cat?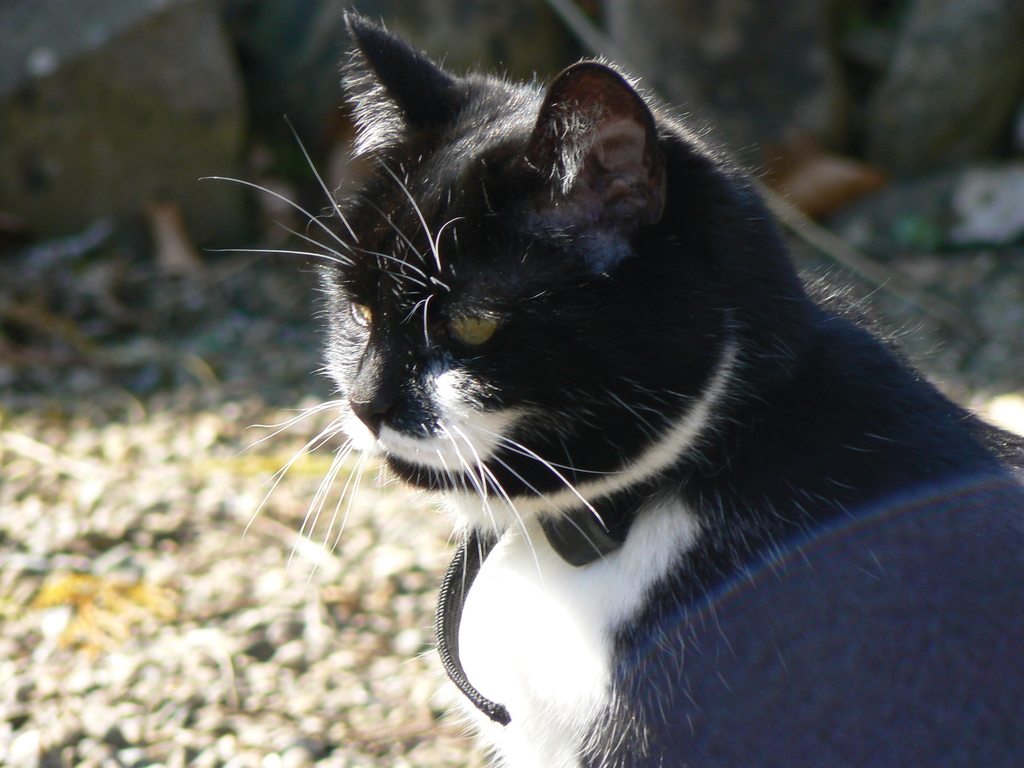
[193,10,1023,767]
